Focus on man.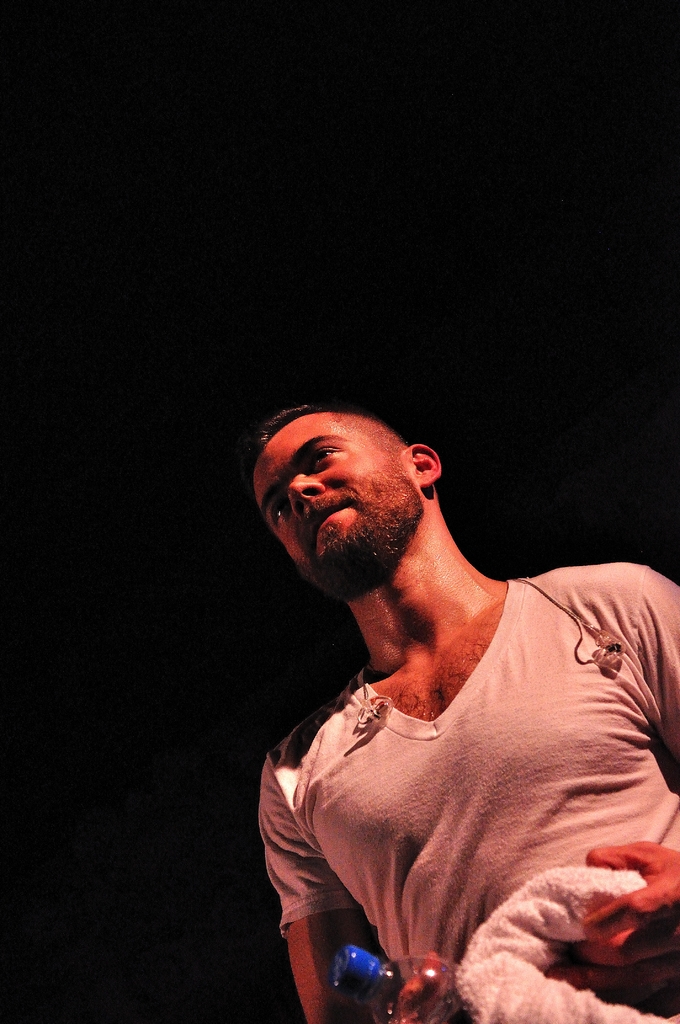
Focused at crop(257, 408, 675, 1019).
